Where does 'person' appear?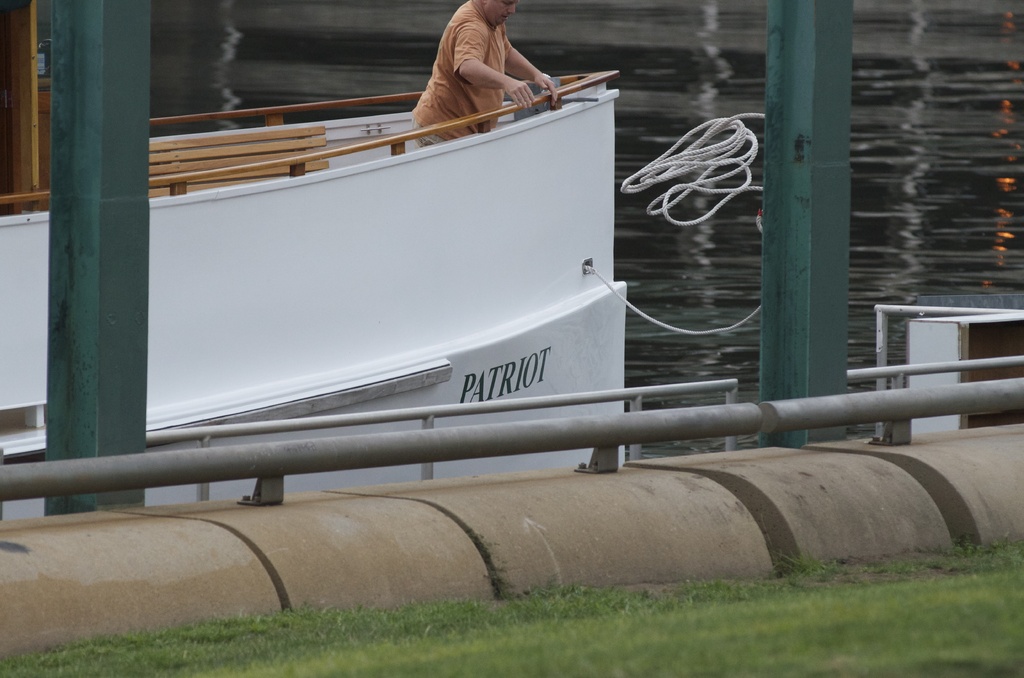
Appears at [left=408, top=0, right=561, bottom=150].
